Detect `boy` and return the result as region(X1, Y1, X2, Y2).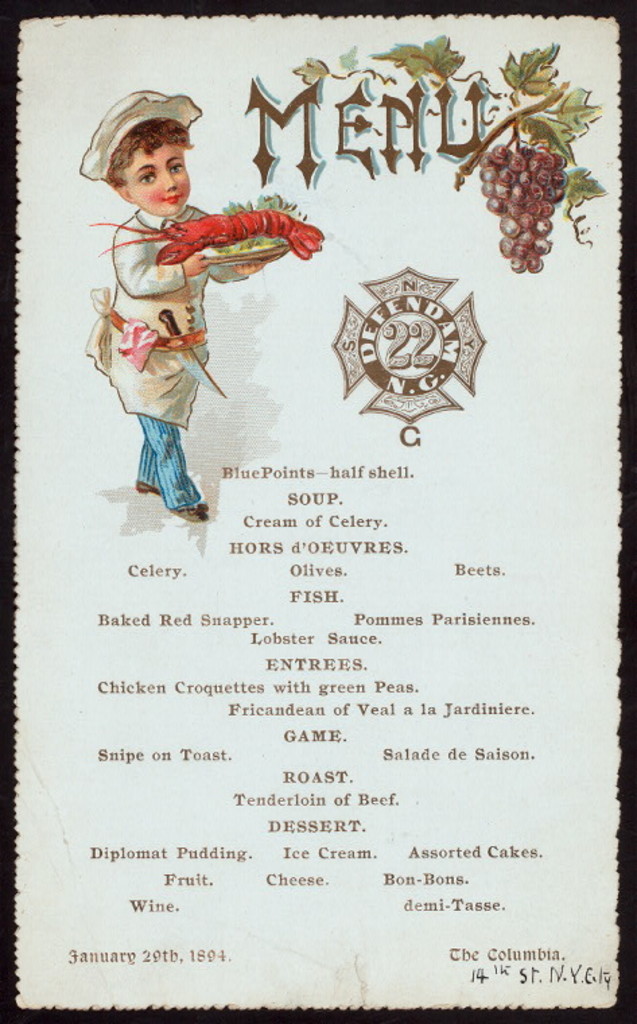
region(77, 90, 292, 515).
